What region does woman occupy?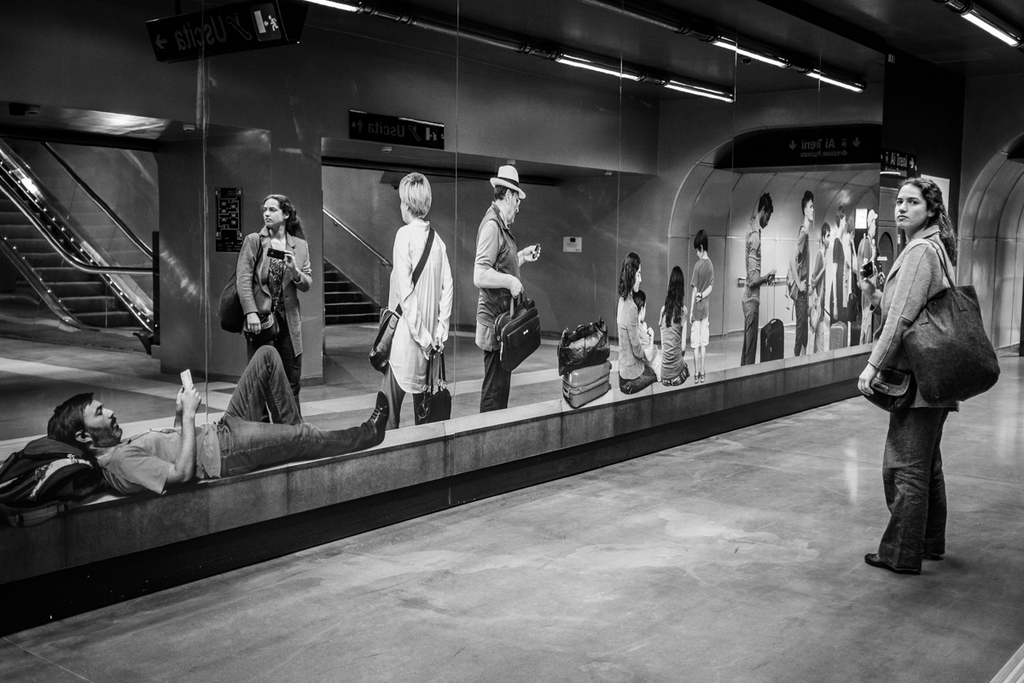
{"left": 237, "top": 190, "right": 317, "bottom": 408}.
